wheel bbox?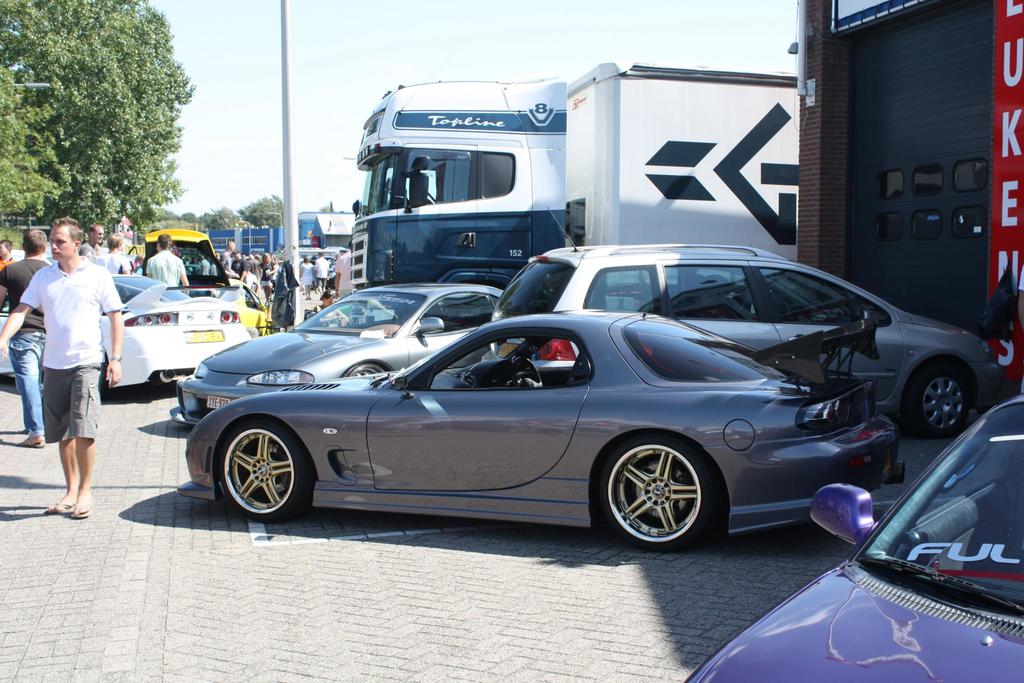
locate(225, 425, 310, 522)
